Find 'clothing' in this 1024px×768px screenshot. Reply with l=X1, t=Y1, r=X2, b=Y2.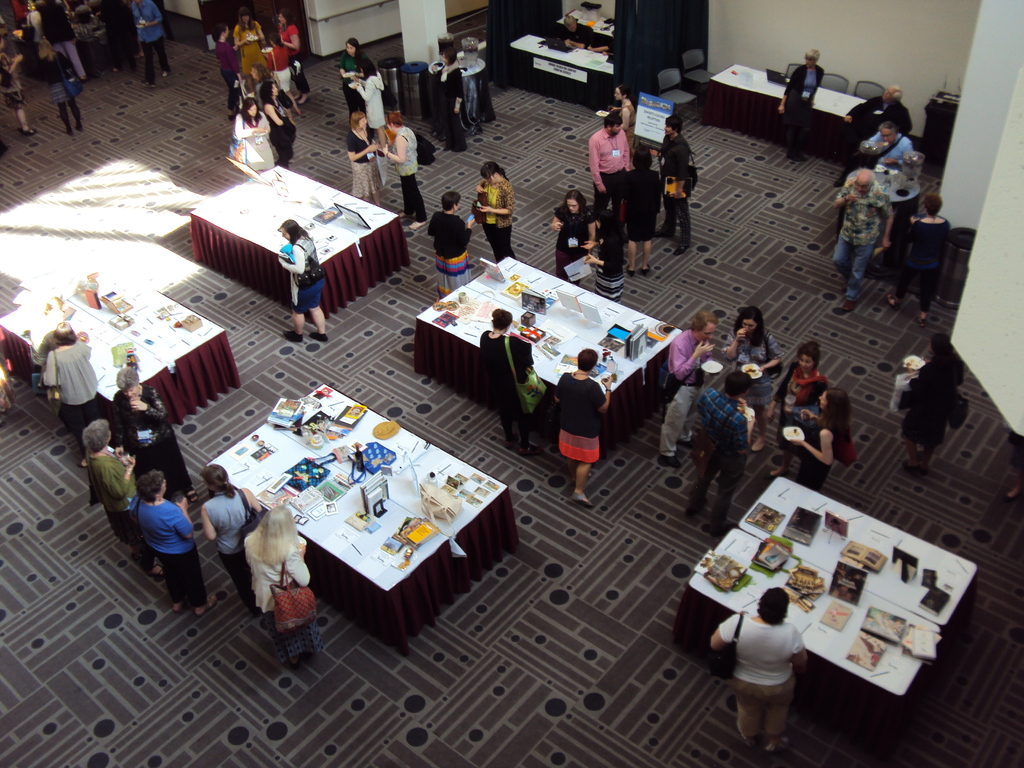
l=355, t=71, r=387, b=123.
